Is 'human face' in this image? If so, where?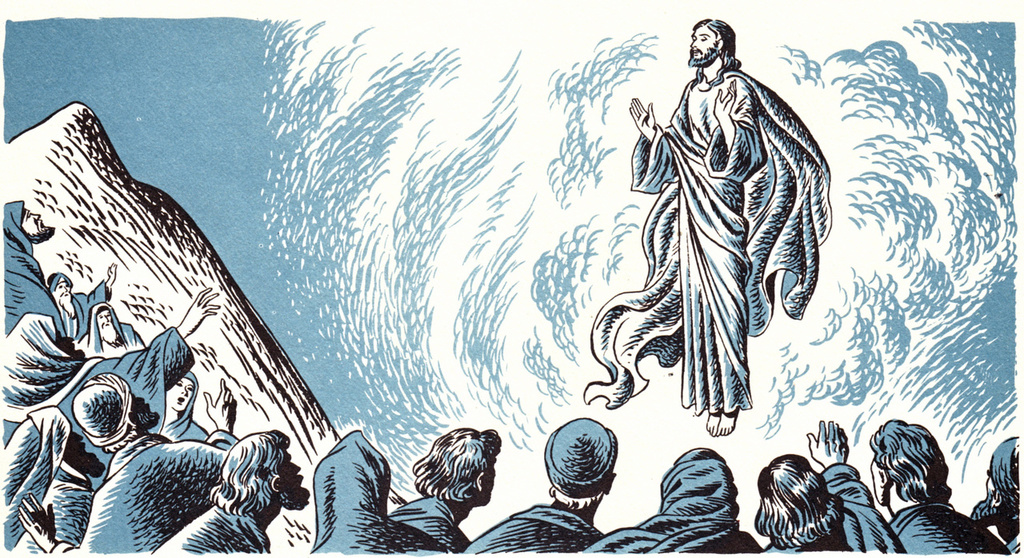
Yes, at region(691, 24, 716, 54).
